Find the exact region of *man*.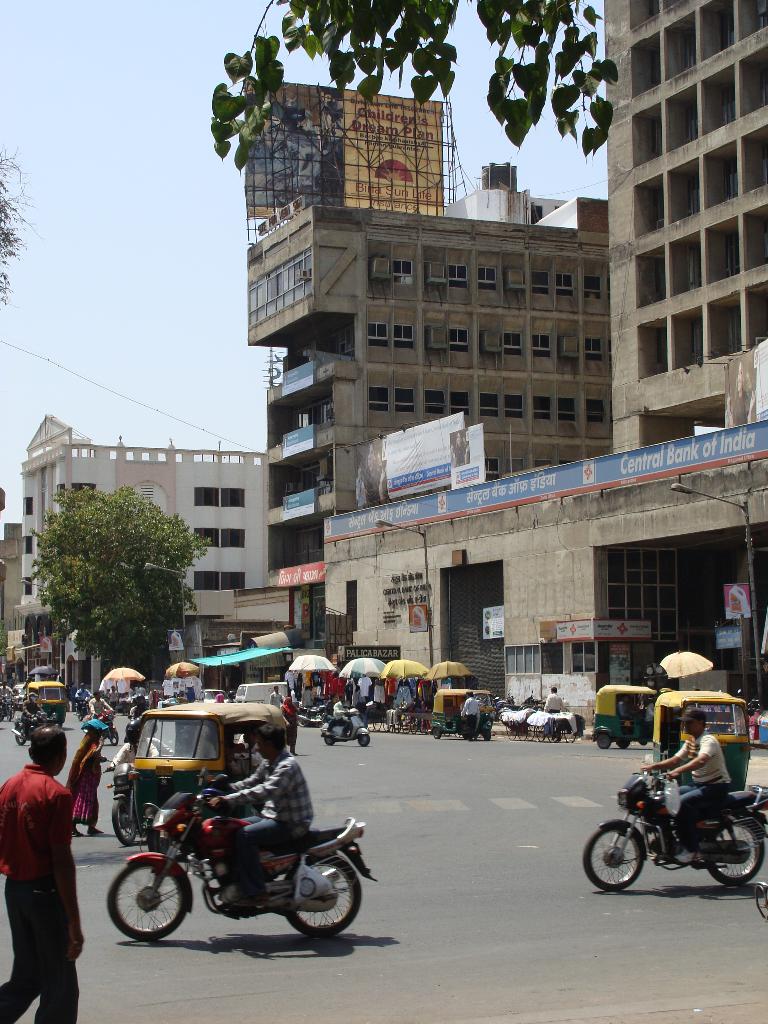
Exact region: 461, 689, 483, 743.
